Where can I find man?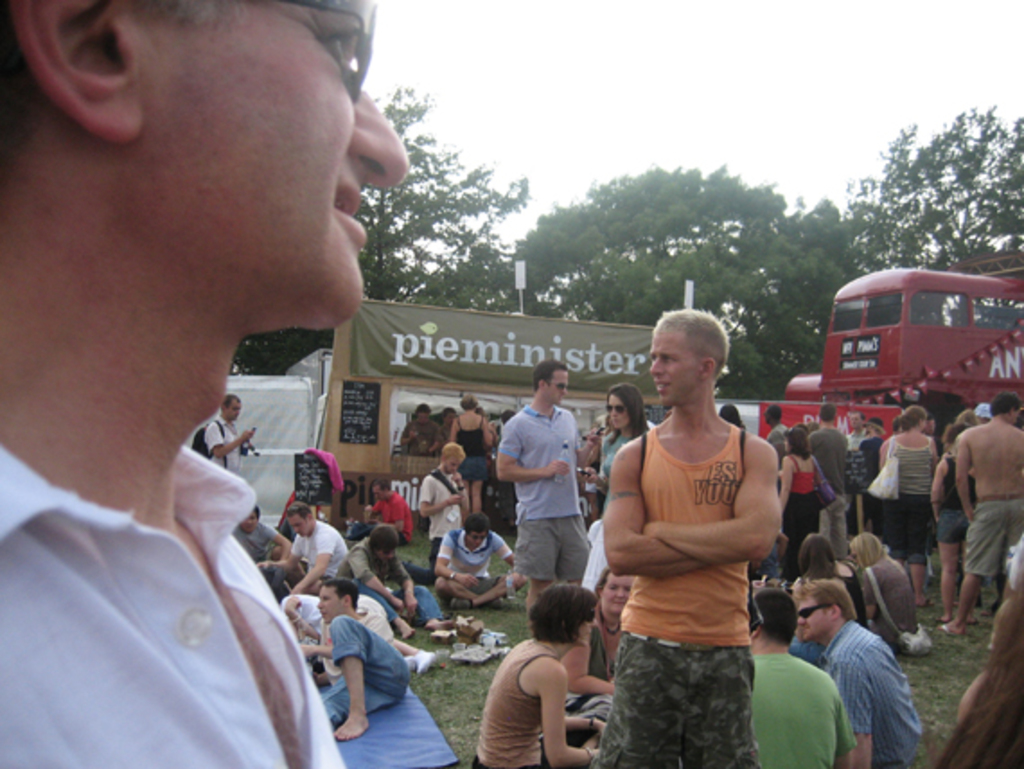
You can find it at bbox=[429, 519, 526, 614].
